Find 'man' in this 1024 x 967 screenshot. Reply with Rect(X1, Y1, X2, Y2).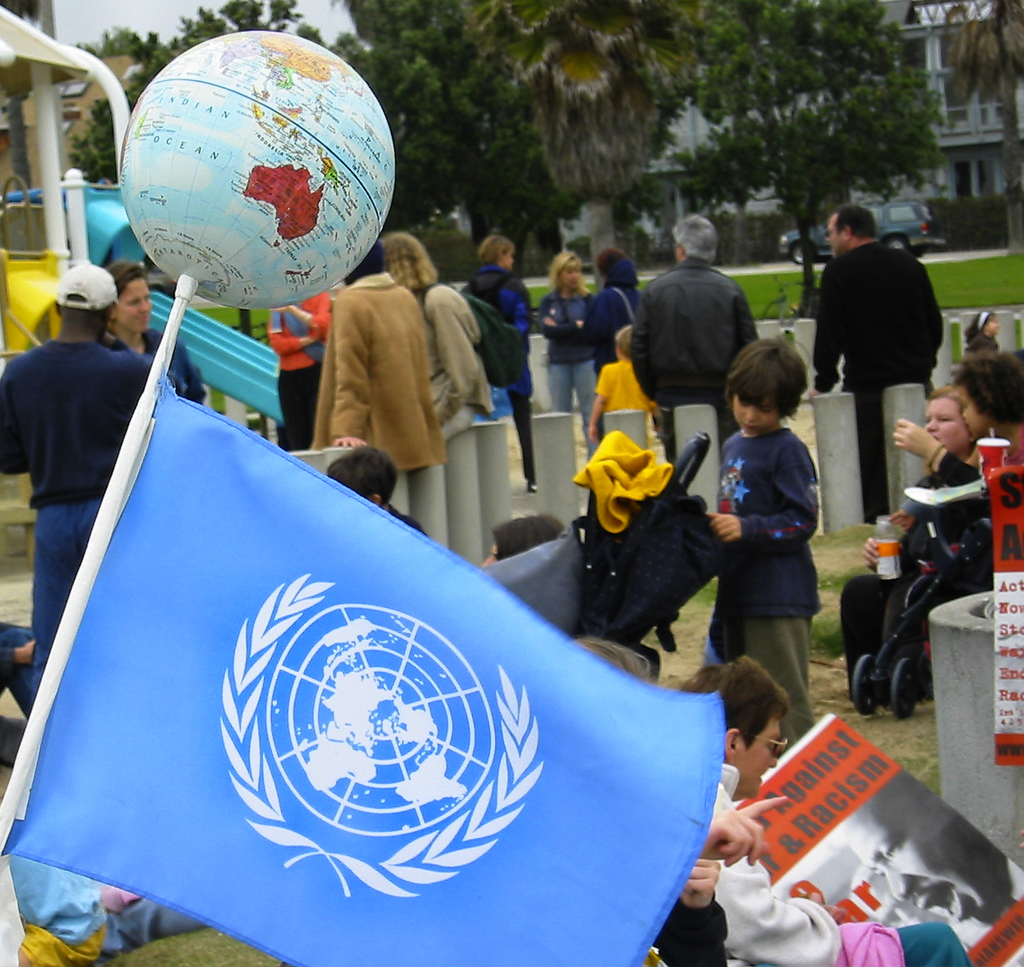
Rect(630, 217, 758, 457).
